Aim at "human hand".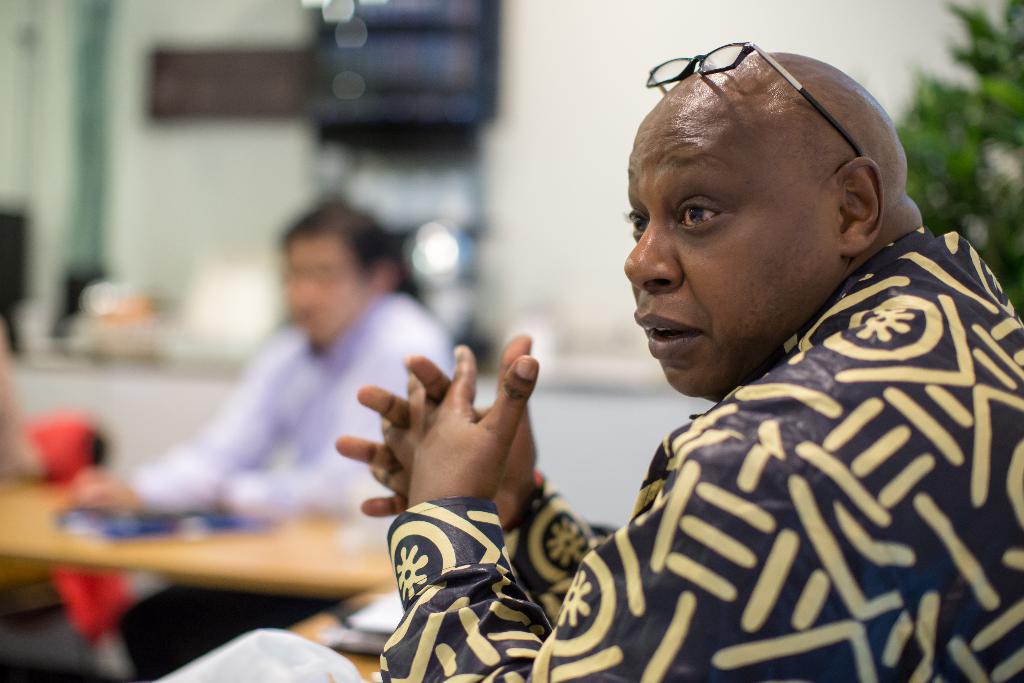
Aimed at (left=63, top=475, right=136, bottom=509).
